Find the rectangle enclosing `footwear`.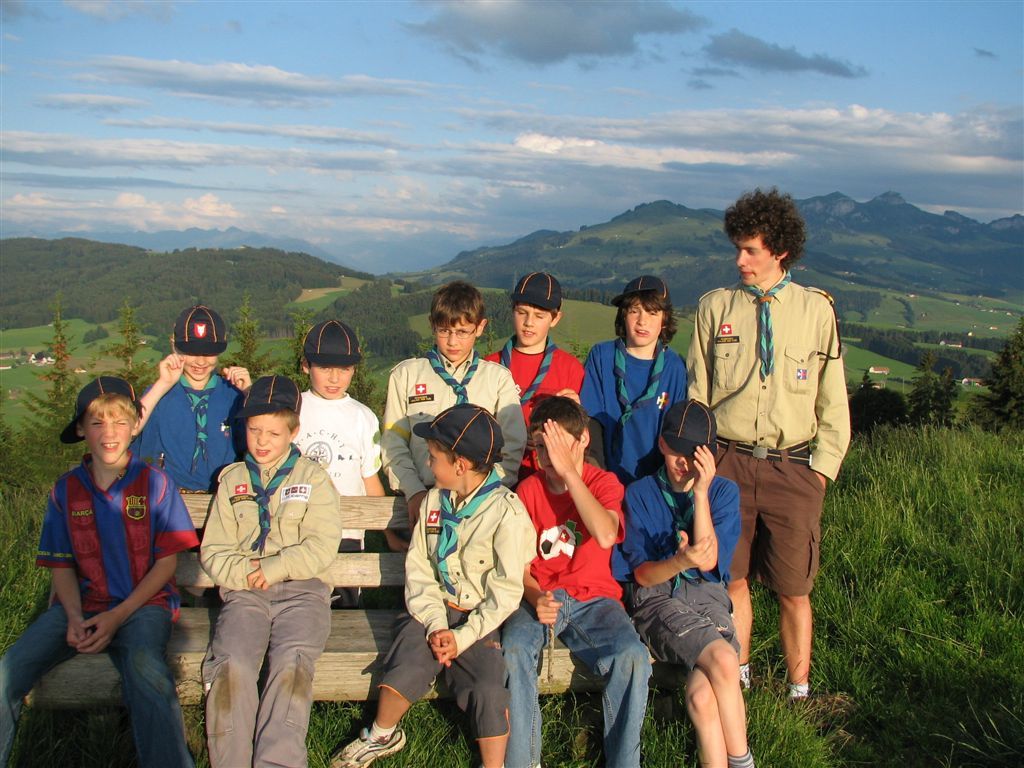
479, 764, 512, 767.
